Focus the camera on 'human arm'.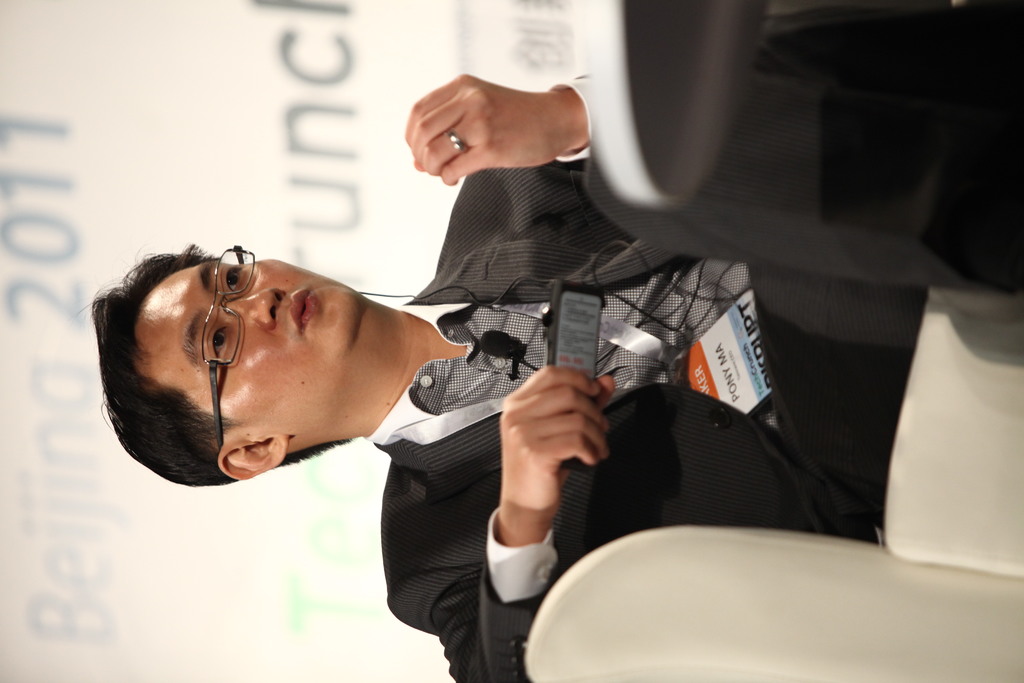
Focus region: bbox=(408, 54, 630, 173).
